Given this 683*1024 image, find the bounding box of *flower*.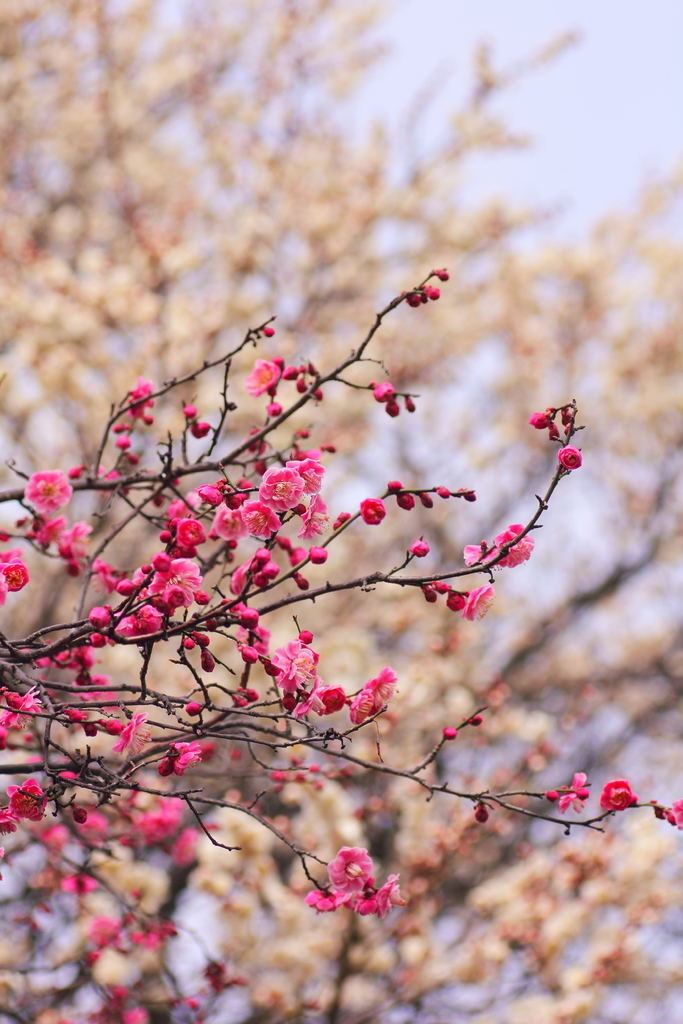
{"x1": 559, "y1": 767, "x2": 591, "y2": 813}.
